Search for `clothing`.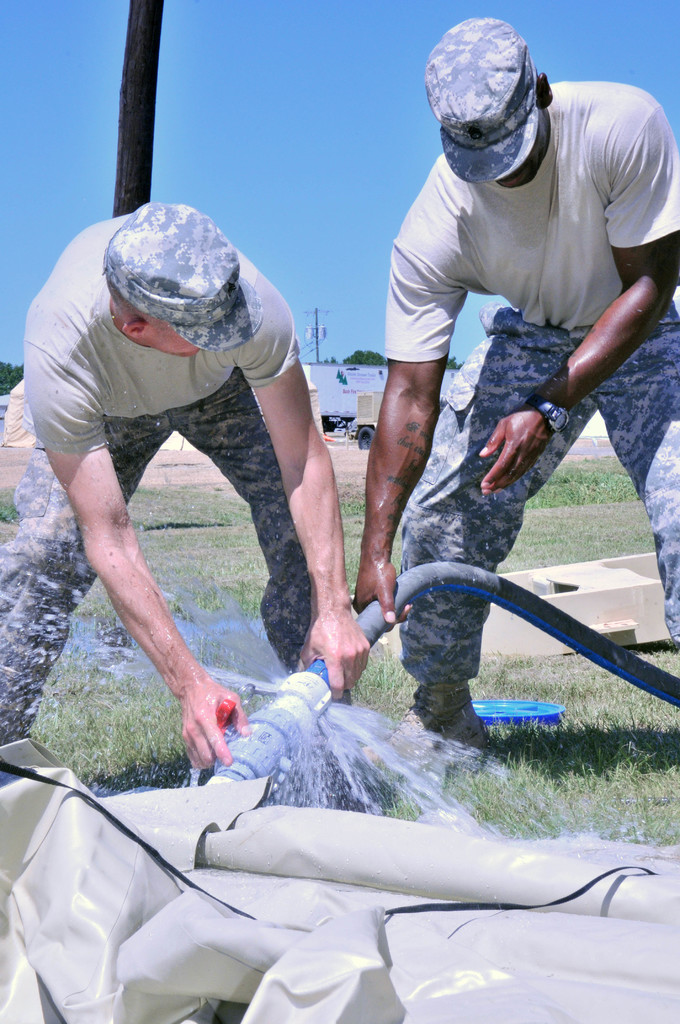
Found at 0:212:302:749.
